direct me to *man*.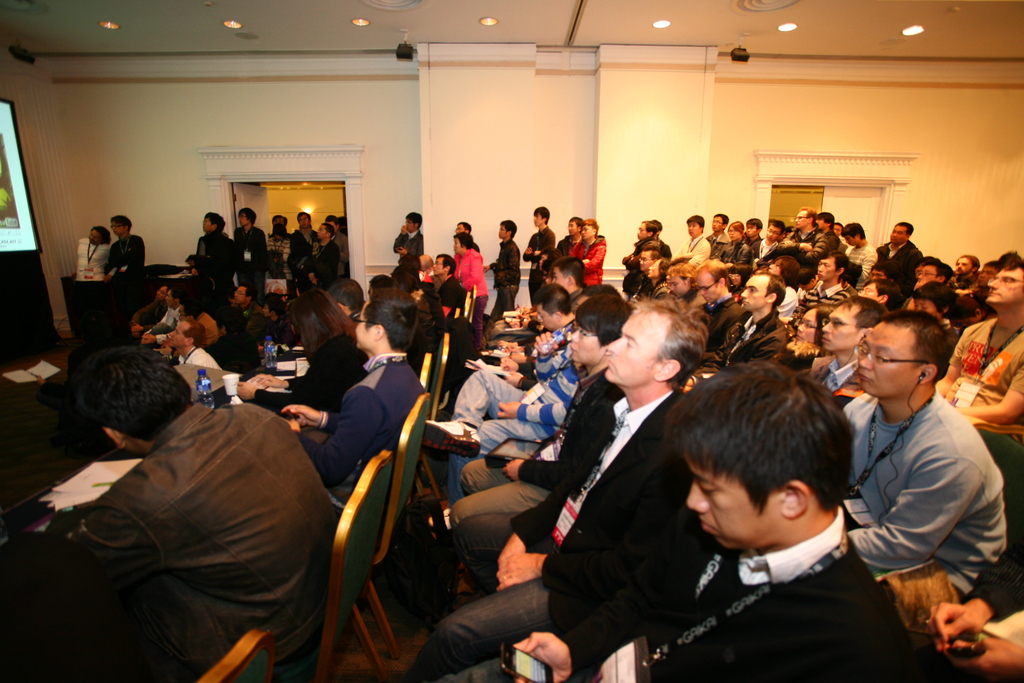
Direction: detection(23, 350, 340, 682).
